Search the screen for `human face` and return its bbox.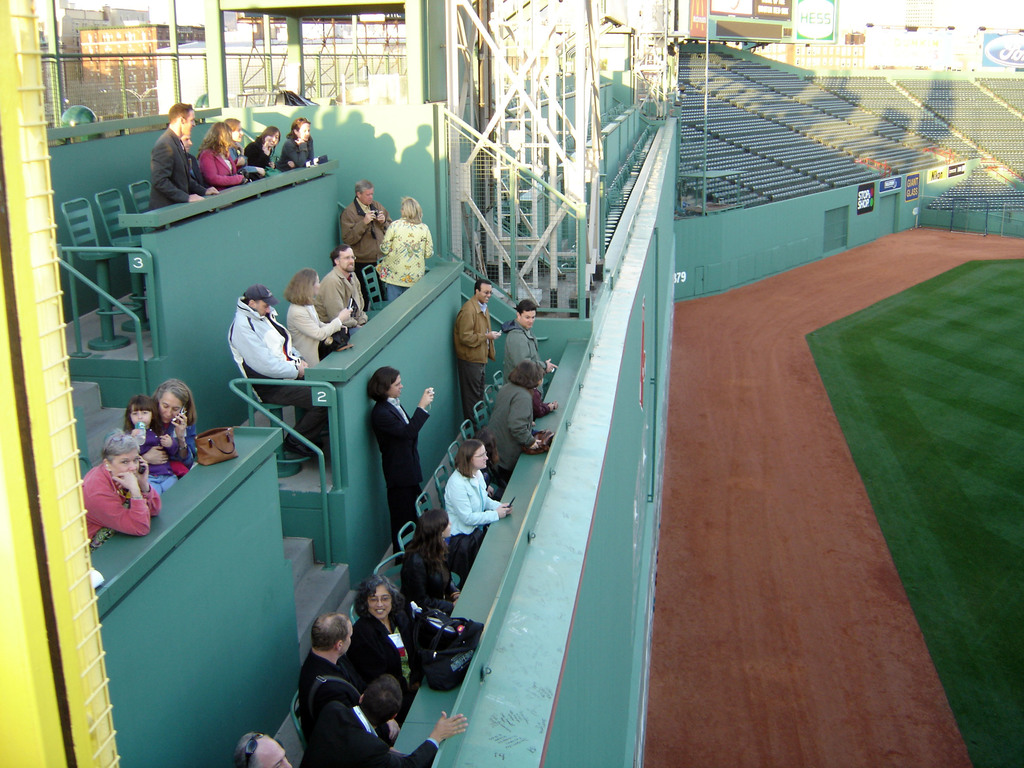
Found: (299,124,311,143).
